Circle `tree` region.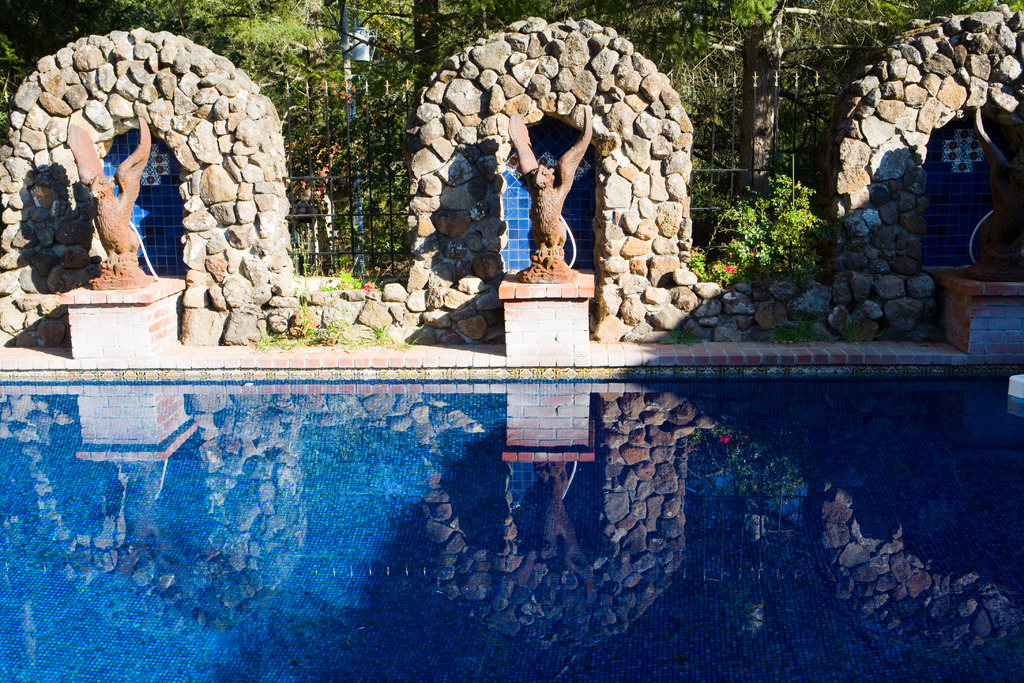
Region: bbox(341, 0, 492, 256).
